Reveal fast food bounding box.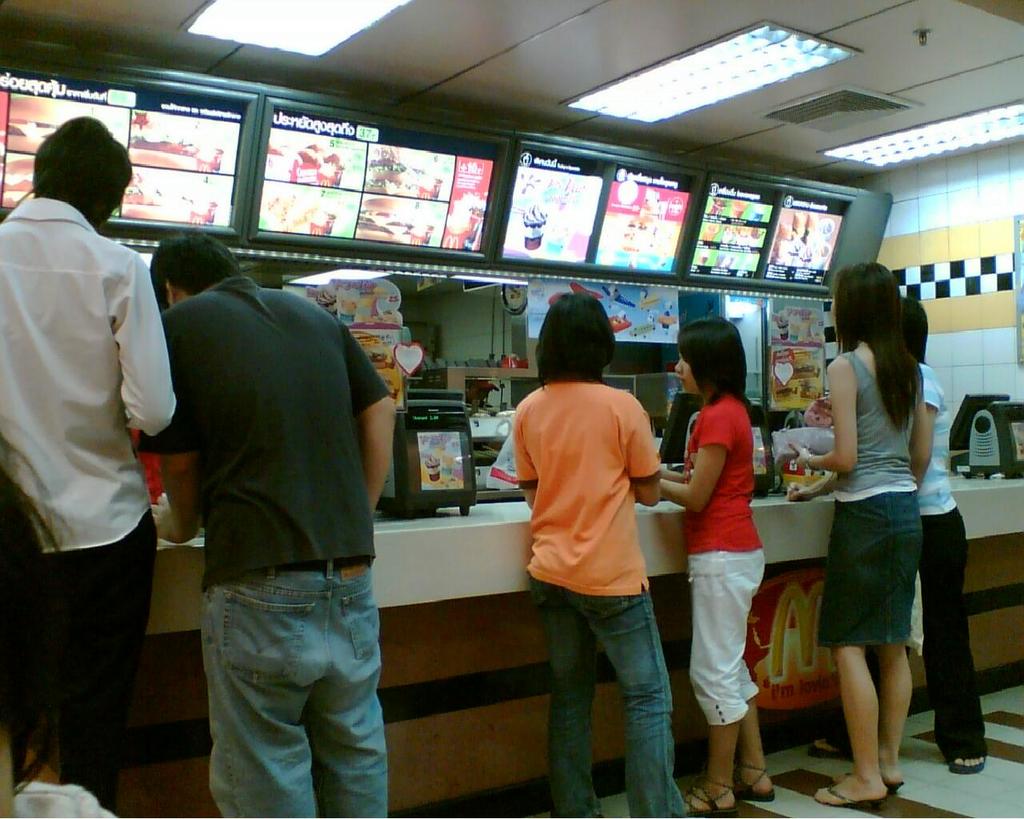
Revealed: region(120, 175, 196, 222).
